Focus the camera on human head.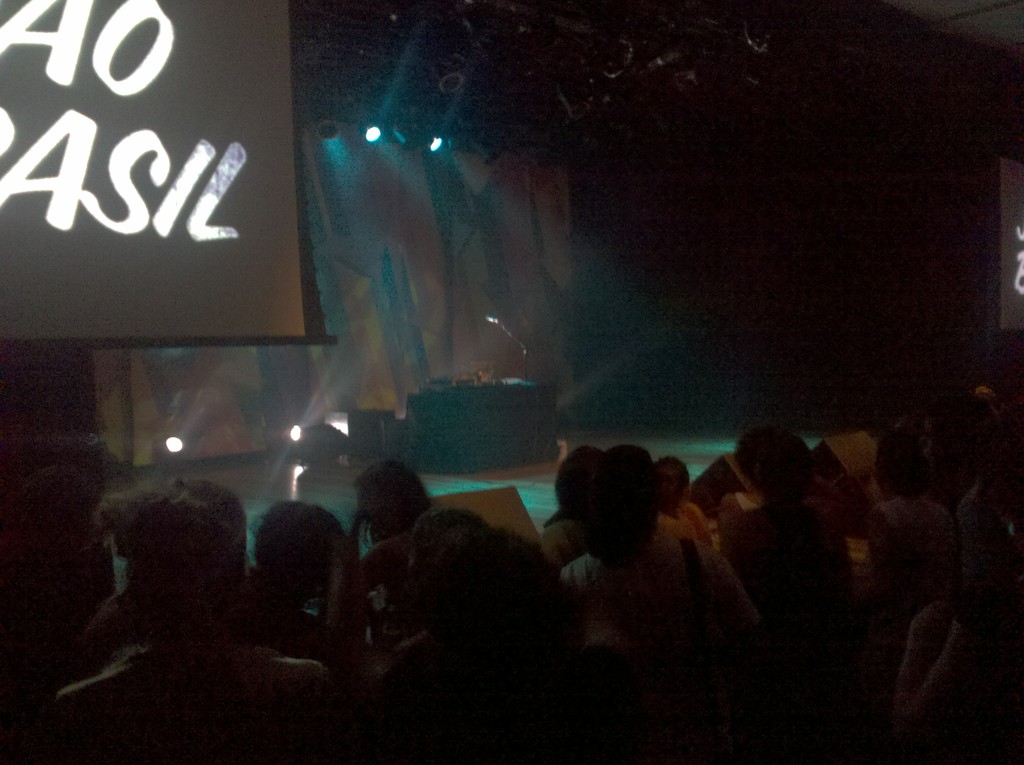
Focus region: x1=579, y1=446, x2=657, y2=556.
